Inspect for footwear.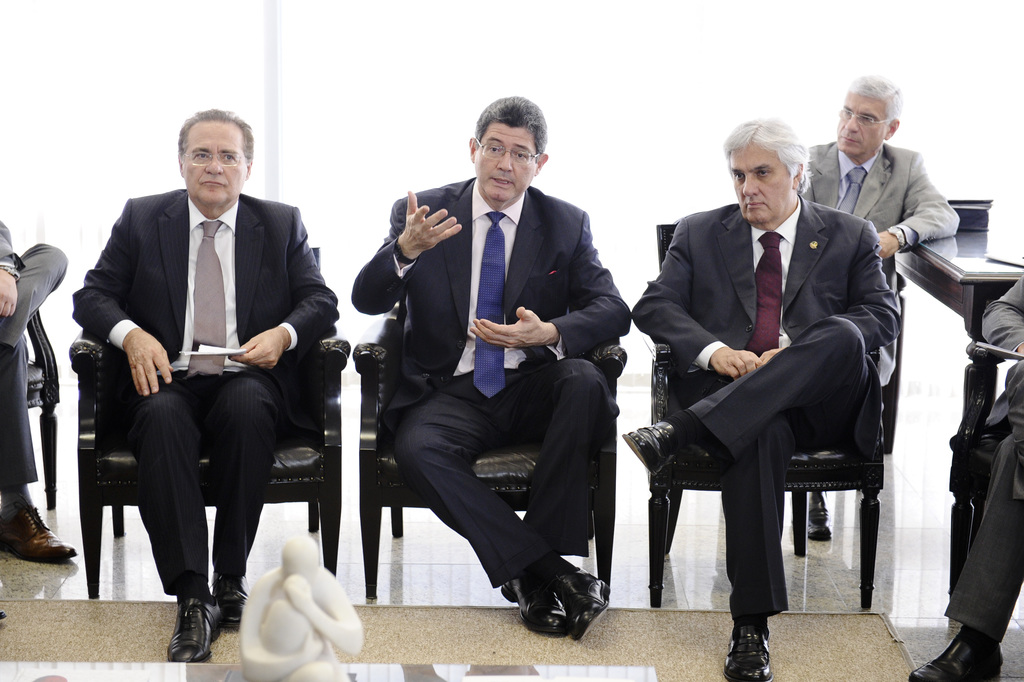
Inspection: bbox(548, 564, 611, 641).
